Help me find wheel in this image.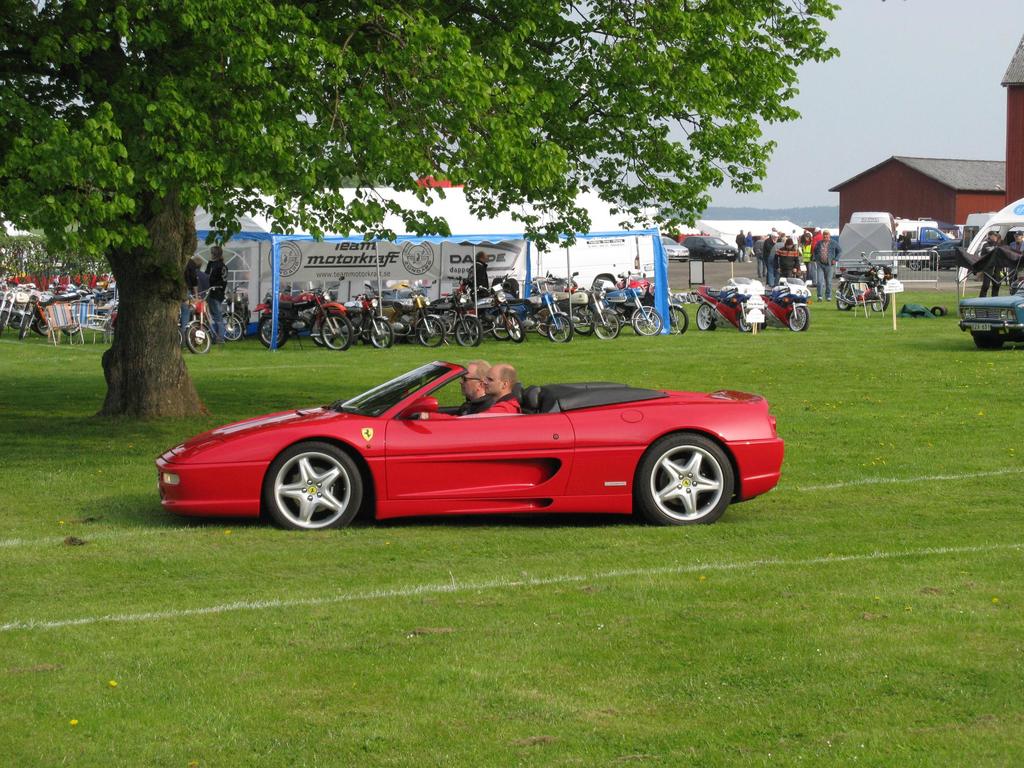
Found it: box(637, 436, 738, 528).
